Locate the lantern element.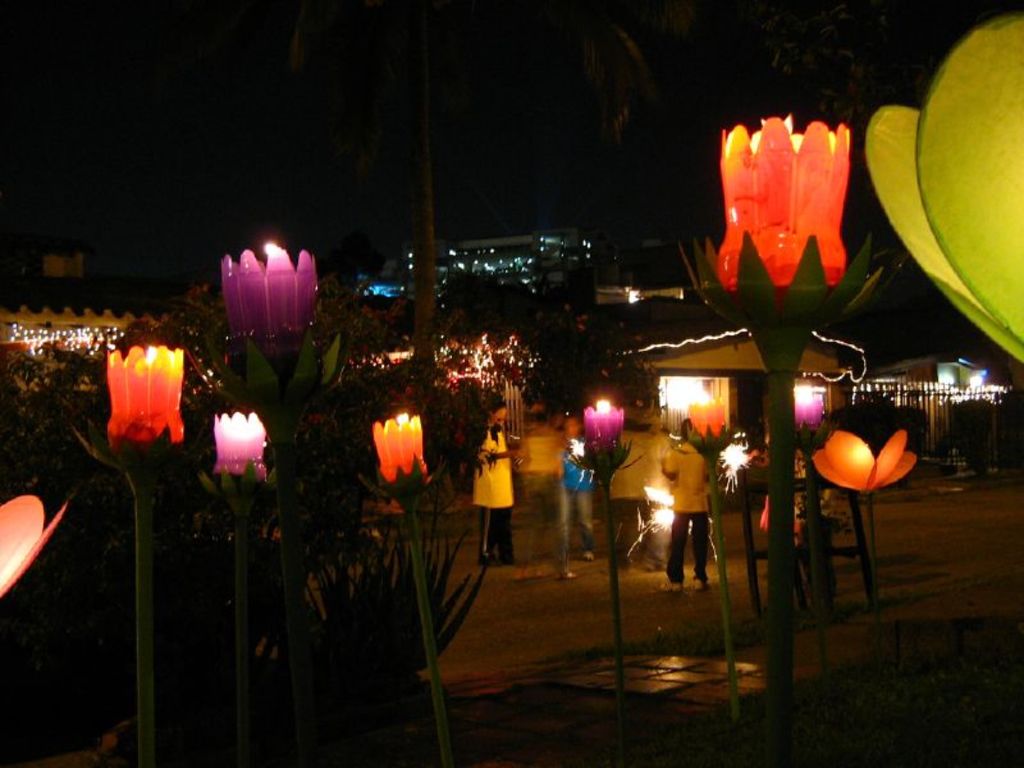
Element bbox: x1=567, y1=397, x2=641, y2=480.
